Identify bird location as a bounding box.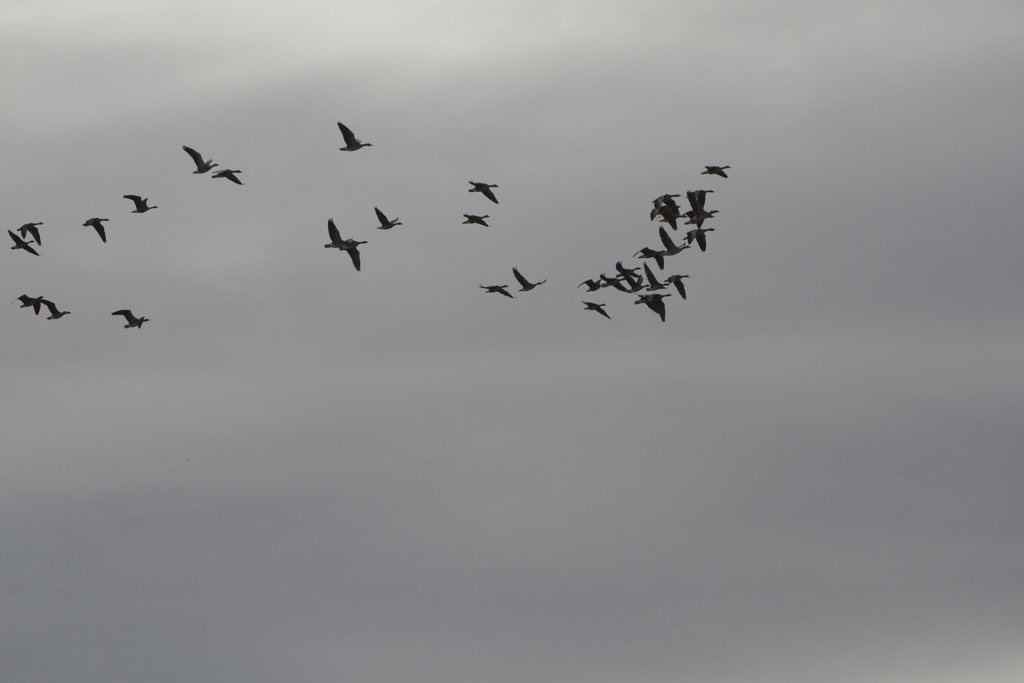
BBox(10, 293, 42, 315).
